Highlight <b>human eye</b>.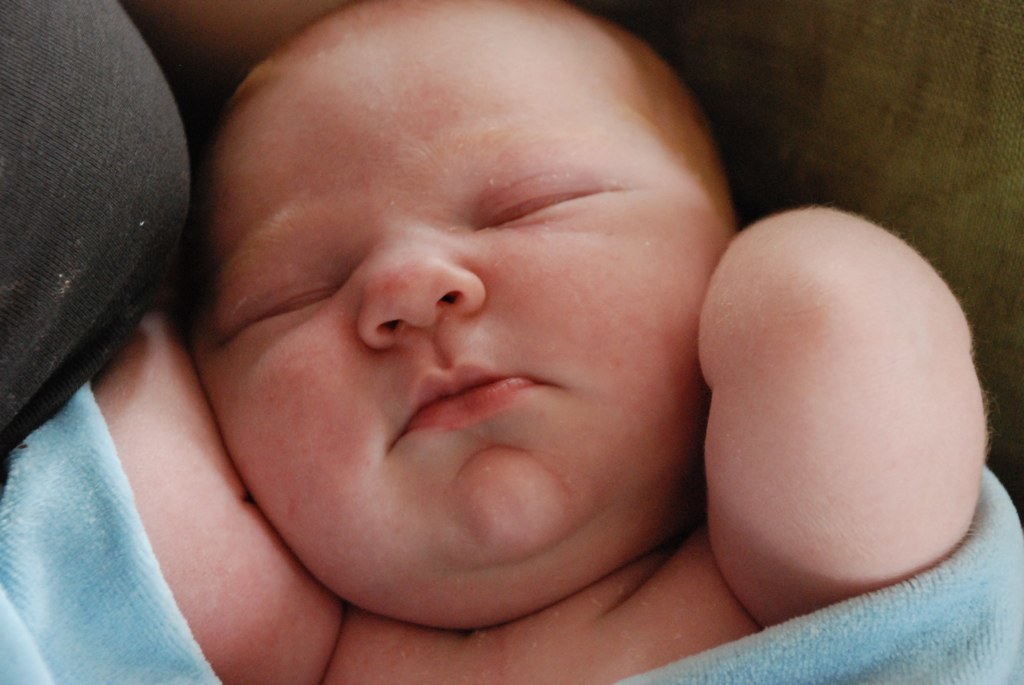
Highlighted region: l=215, t=269, r=344, b=343.
